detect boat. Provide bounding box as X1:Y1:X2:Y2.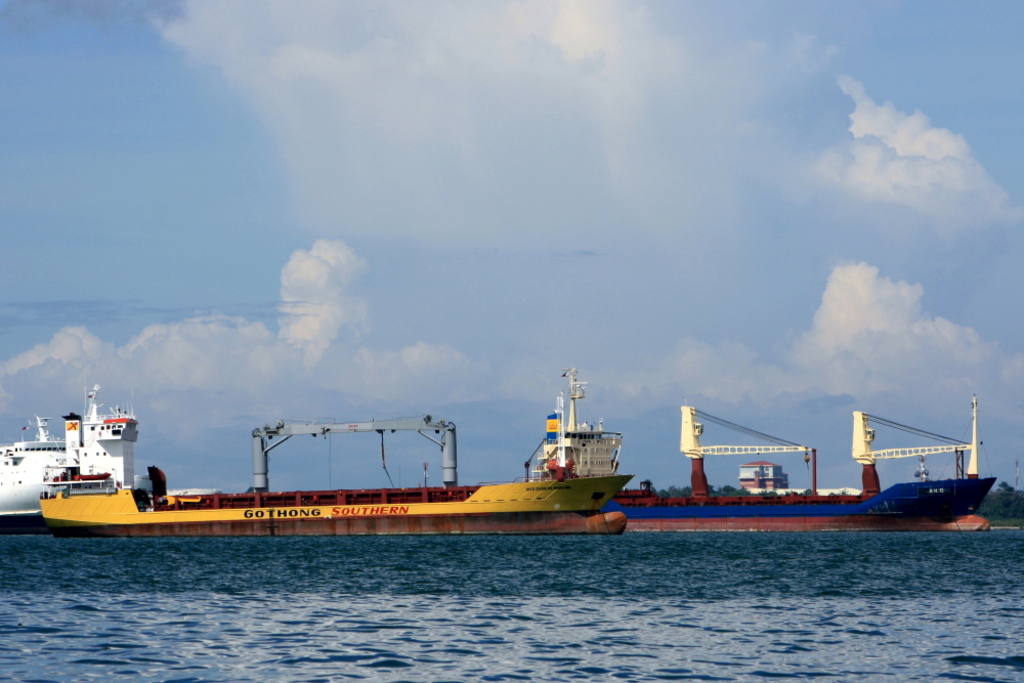
616:413:1023:540.
